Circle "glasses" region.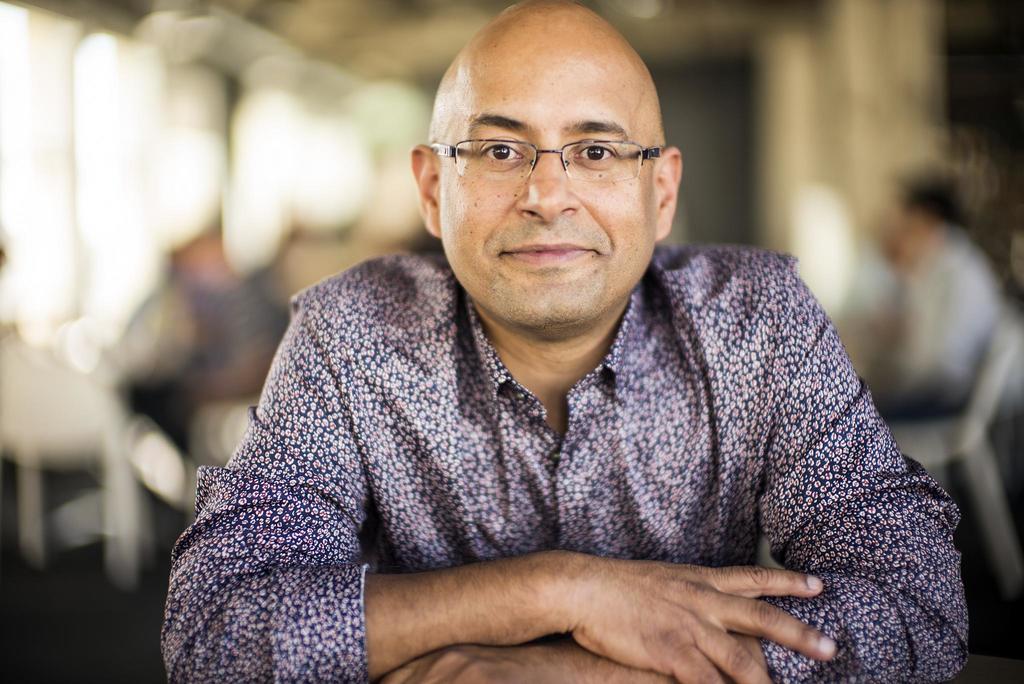
Region: [429,131,659,193].
